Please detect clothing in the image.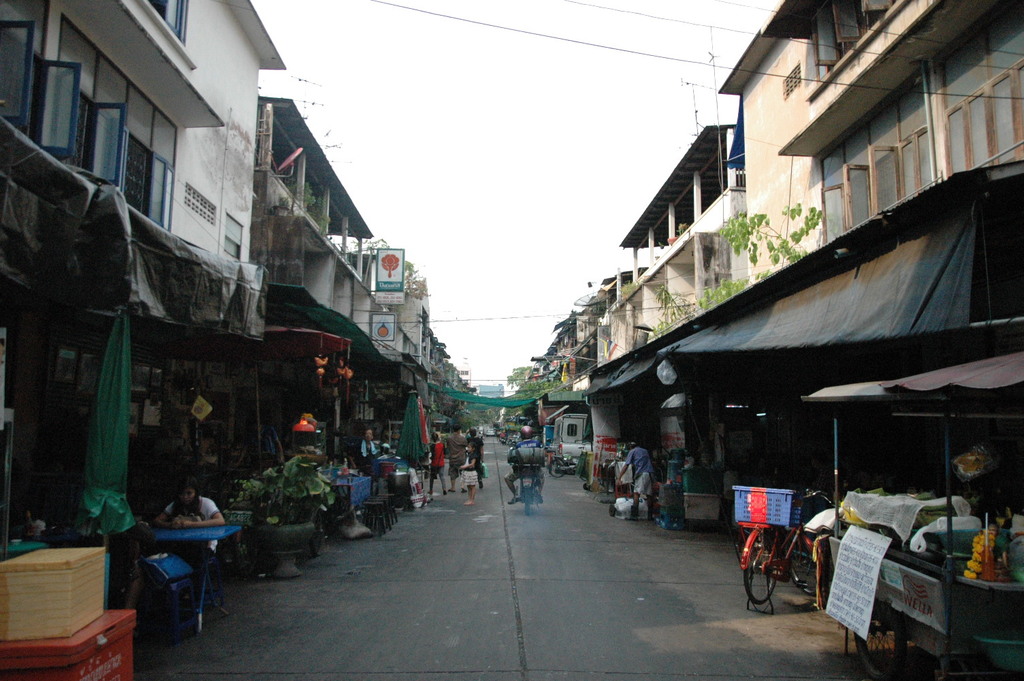
<box>460,454,477,488</box>.
